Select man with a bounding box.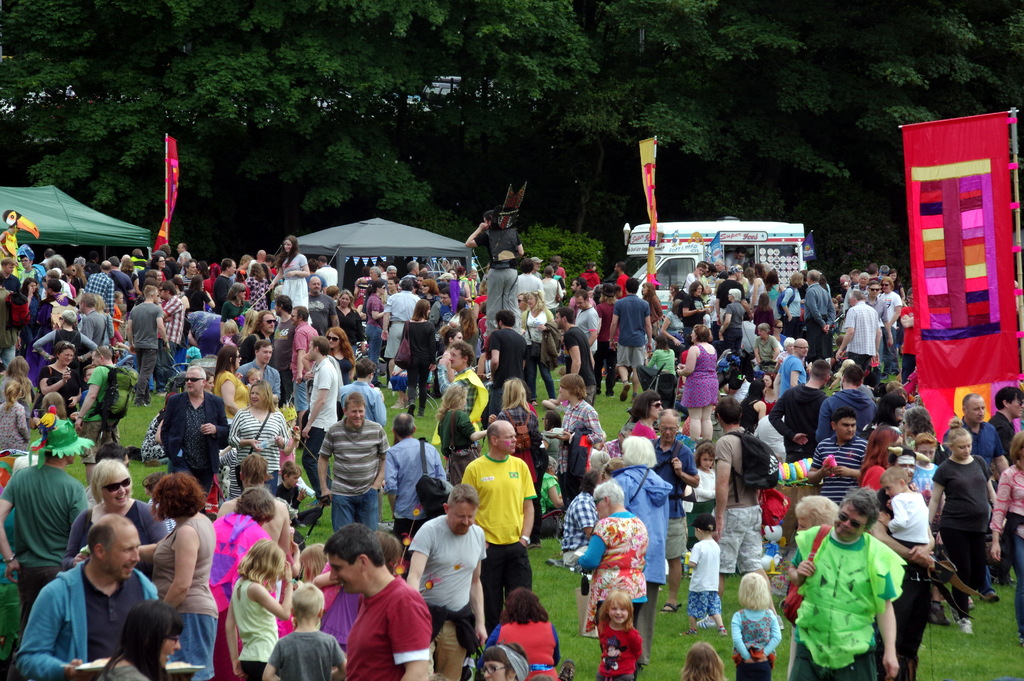
(x1=130, y1=286, x2=172, y2=407).
